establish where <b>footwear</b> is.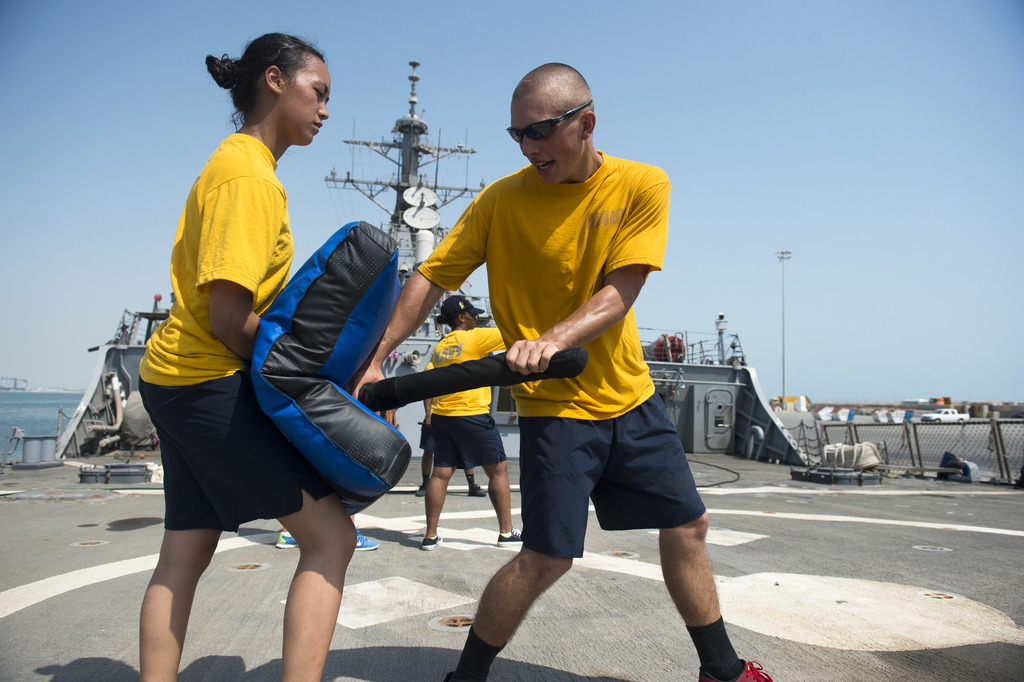
Established at (413, 528, 442, 549).
